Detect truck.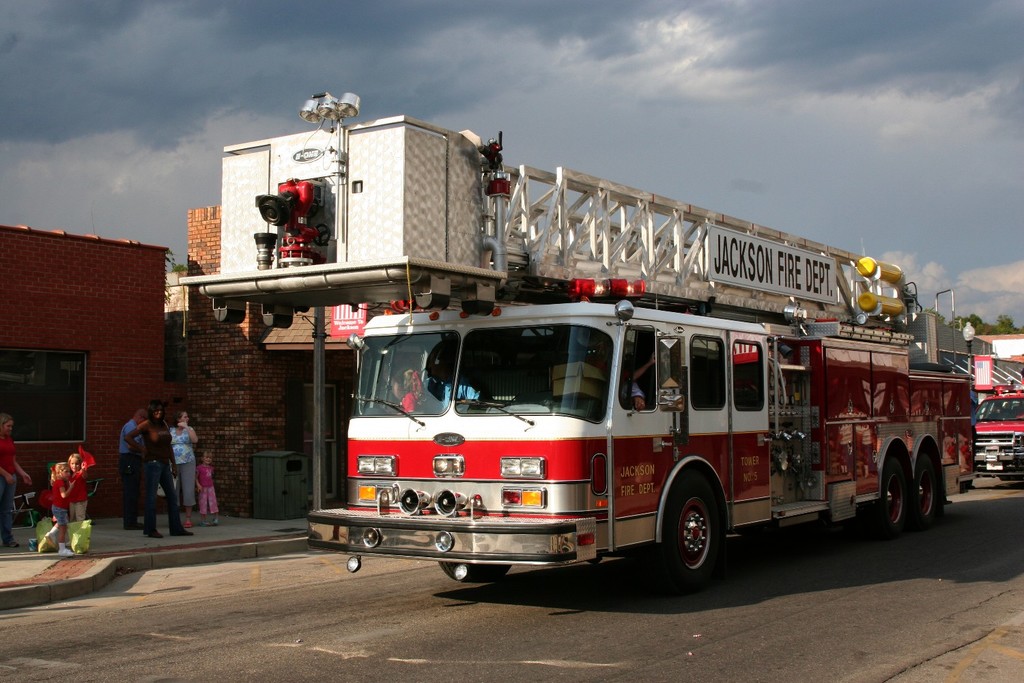
Detected at left=299, top=239, right=947, bottom=603.
